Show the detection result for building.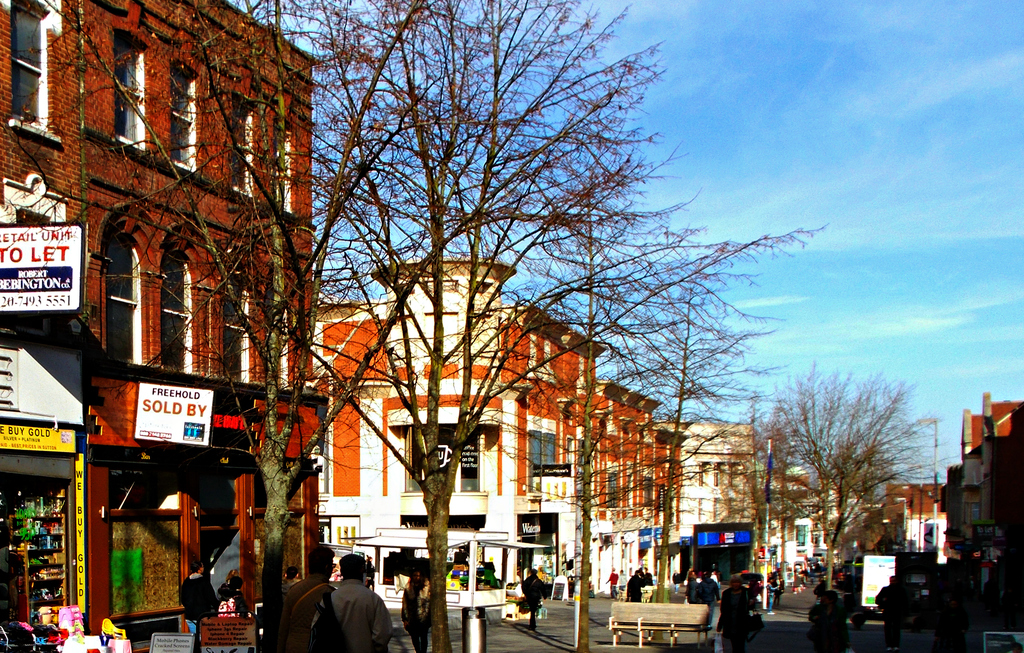
left=81, top=0, right=316, bottom=645.
